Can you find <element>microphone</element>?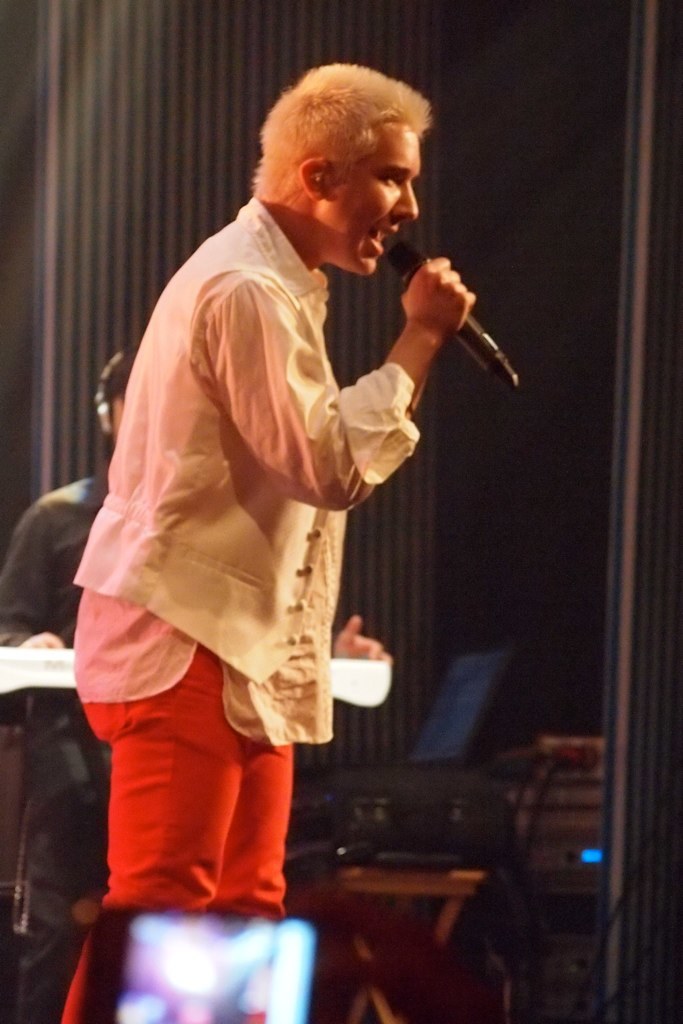
Yes, bounding box: 376/229/522/387.
